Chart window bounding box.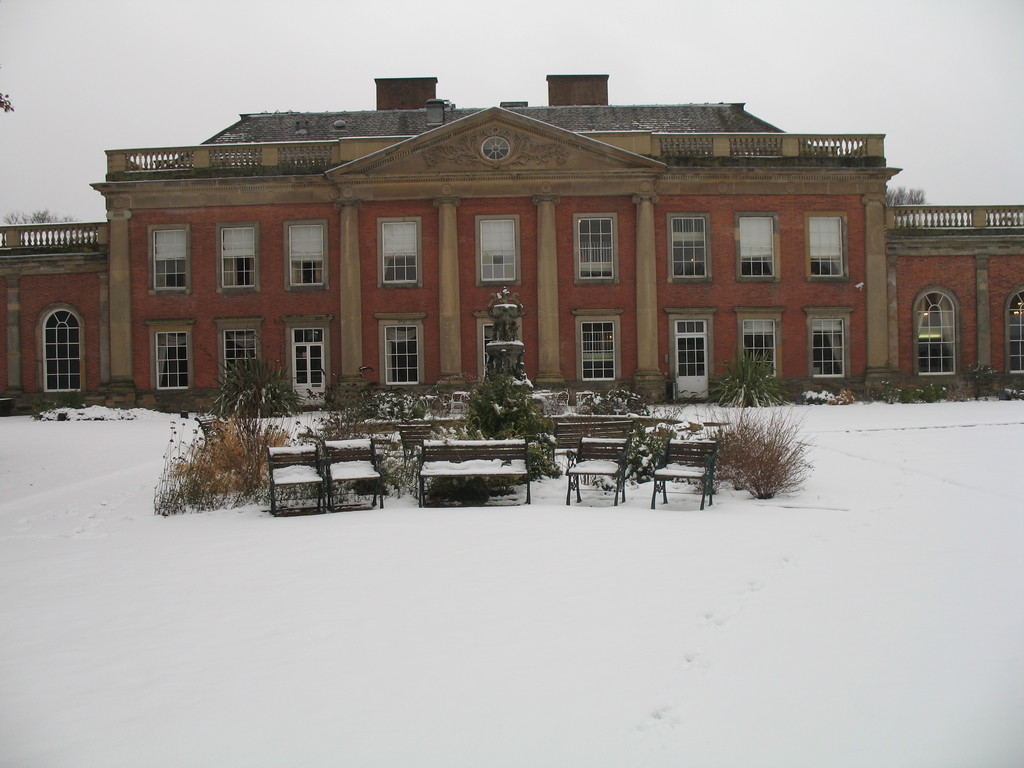
Charted: [left=292, top=320, right=326, bottom=399].
